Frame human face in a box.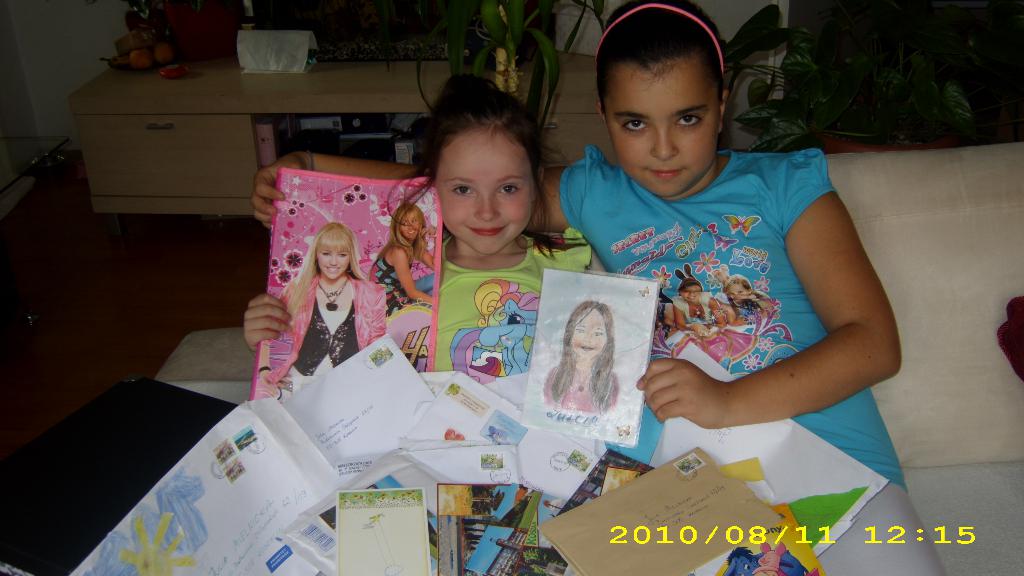
detection(444, 123, 533, 255).
